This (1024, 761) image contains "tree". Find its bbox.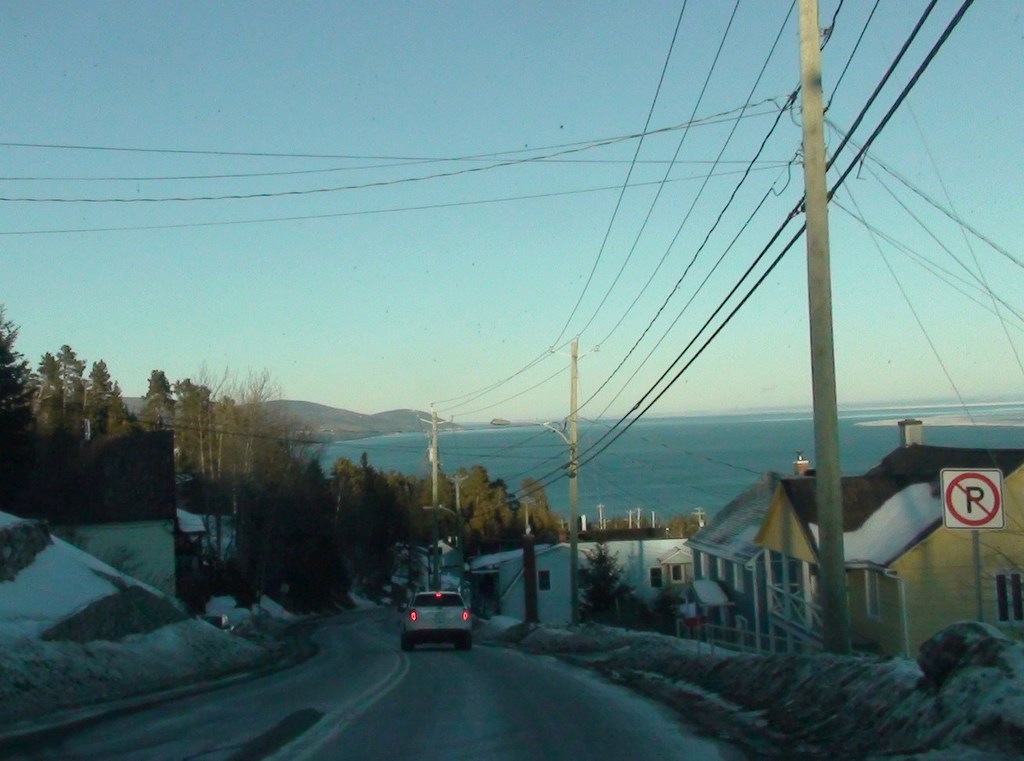
BBox(470, 496, 521, 555).
